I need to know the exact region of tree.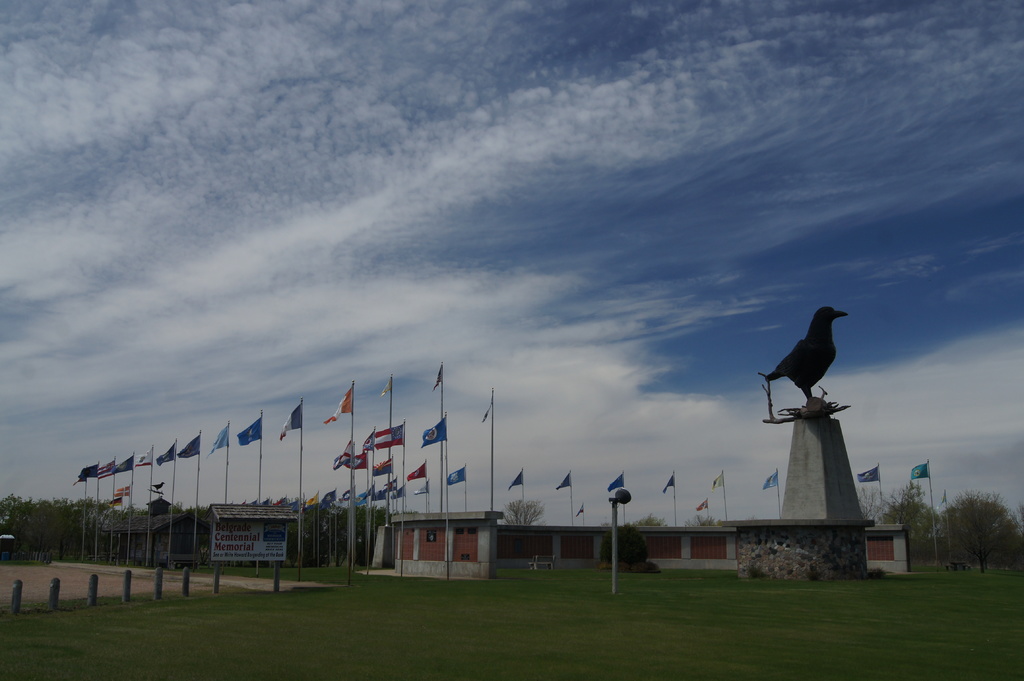
Region: bbox(492, 498, 543, 529).
